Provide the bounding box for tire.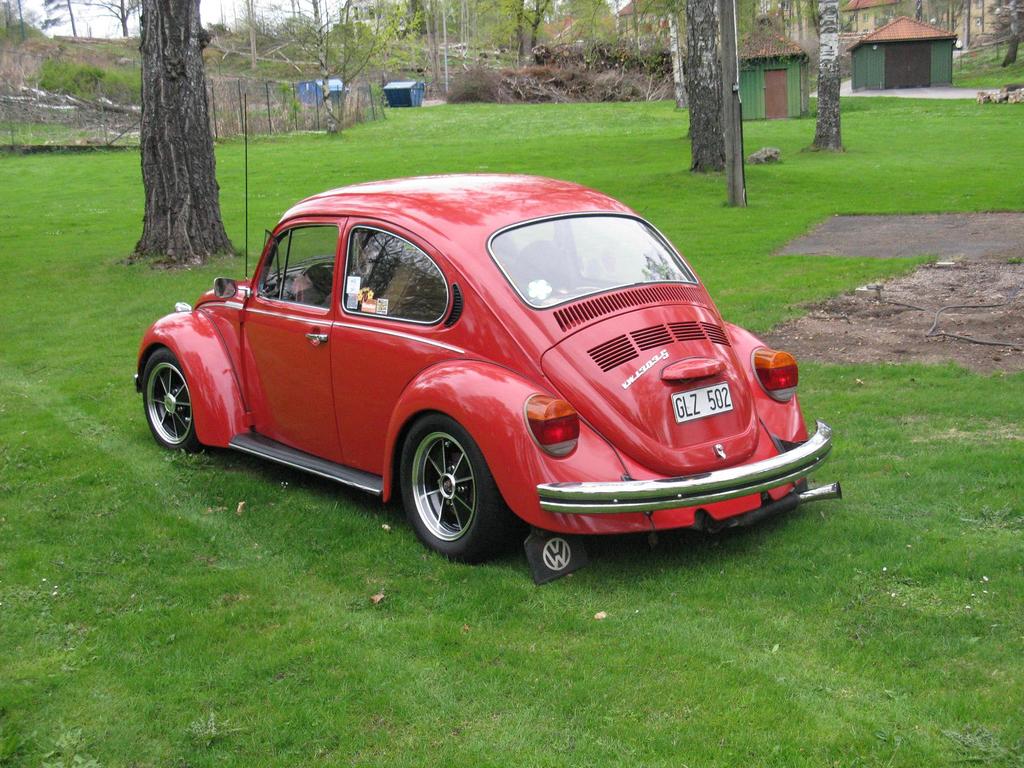
[143, 348, 202, 452].
